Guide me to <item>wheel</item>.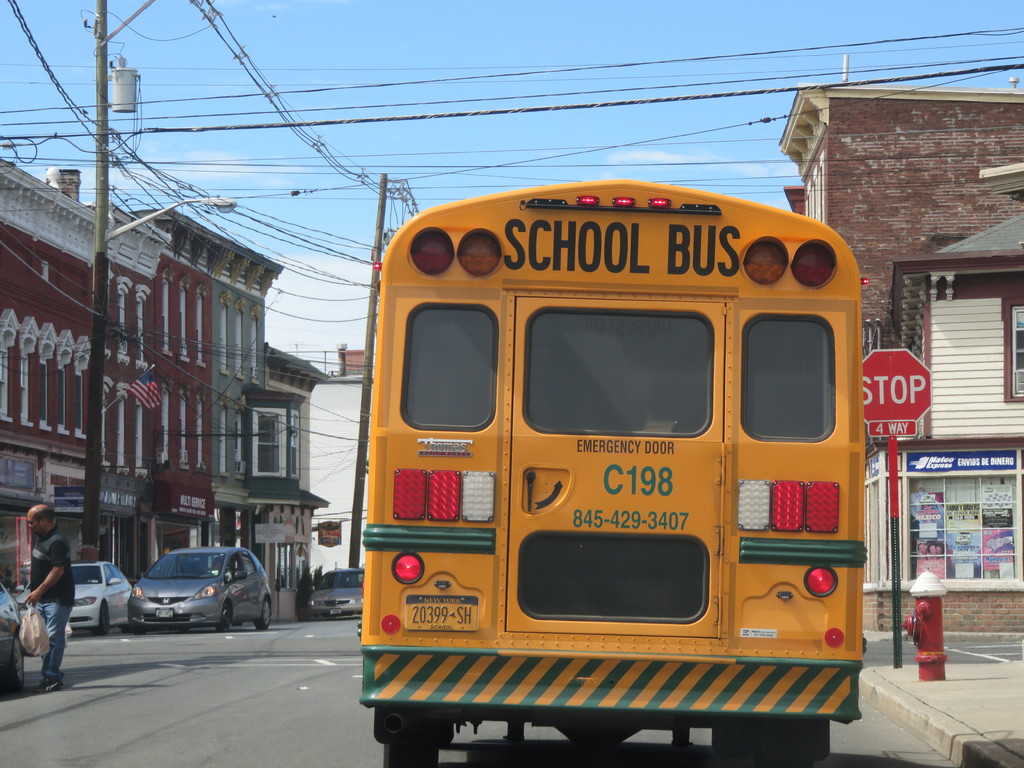
Guidance: (x1=376, y1=707, x2=441, y2=767).
